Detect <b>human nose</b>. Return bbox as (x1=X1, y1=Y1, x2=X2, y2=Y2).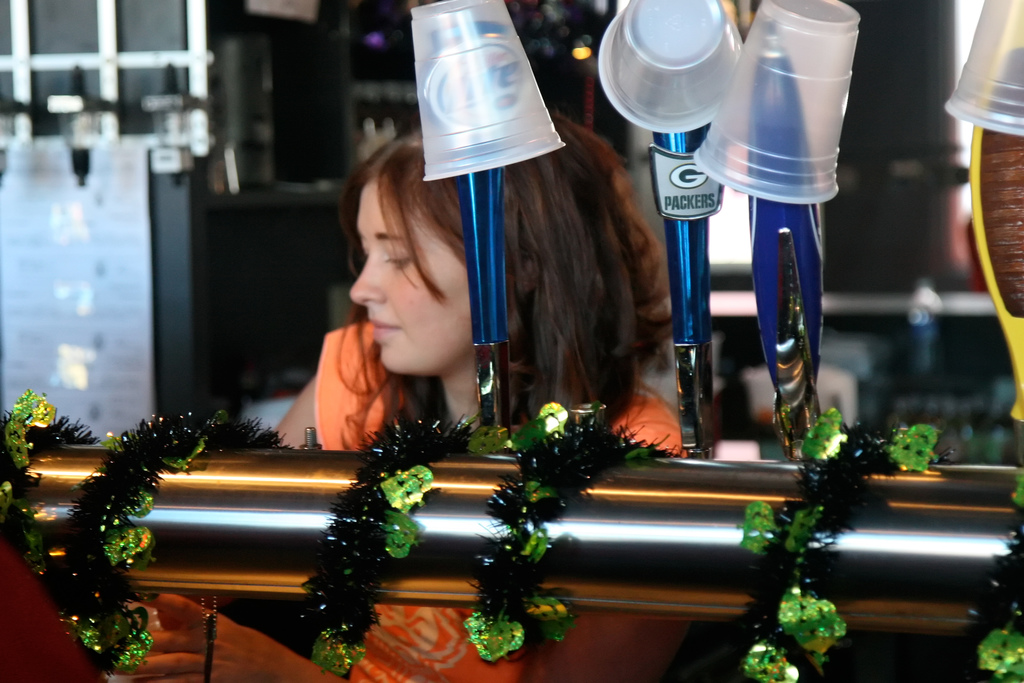
(x1=350, y1=254, x2=386, y2=305).
